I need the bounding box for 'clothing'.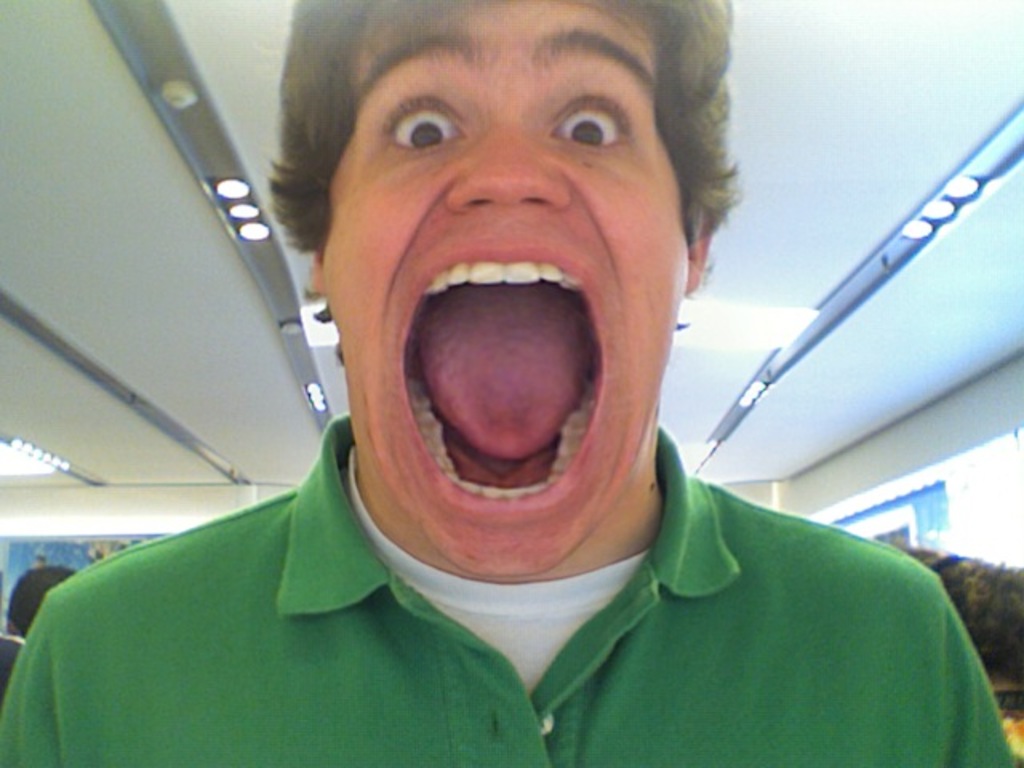
Here it is: l=3, t=413, r=1019, b=766.
